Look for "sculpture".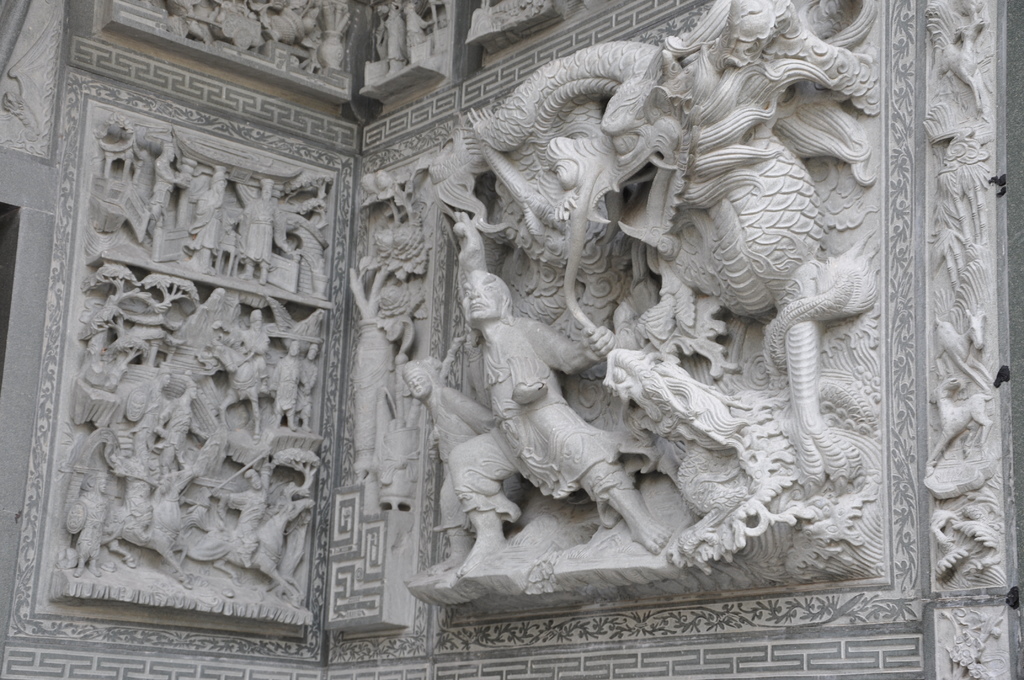
Found: box(925, 294, 1002, 395).
